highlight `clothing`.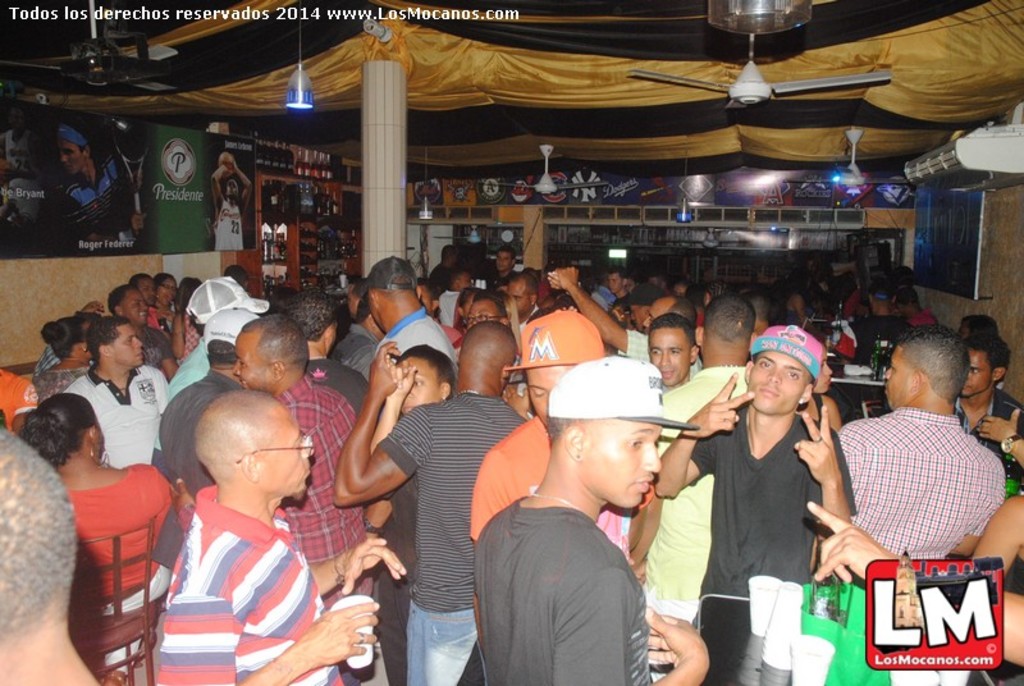
Highlighted region: l=180, t=307, r=202, b=358.
